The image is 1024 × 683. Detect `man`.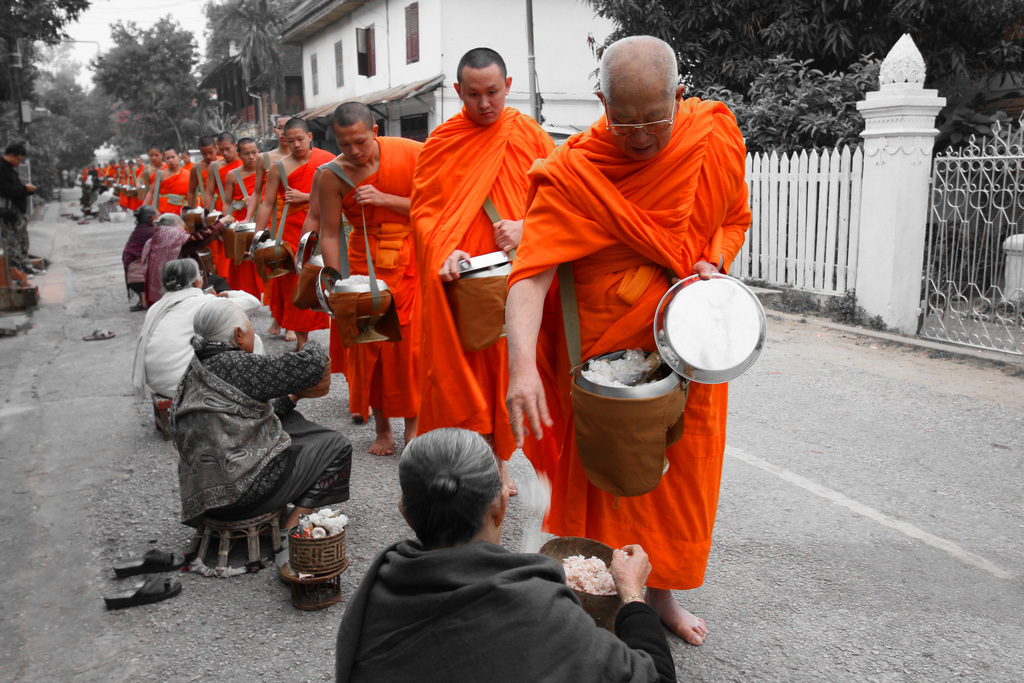
Detection: detection(140, 145, 190, 218).
